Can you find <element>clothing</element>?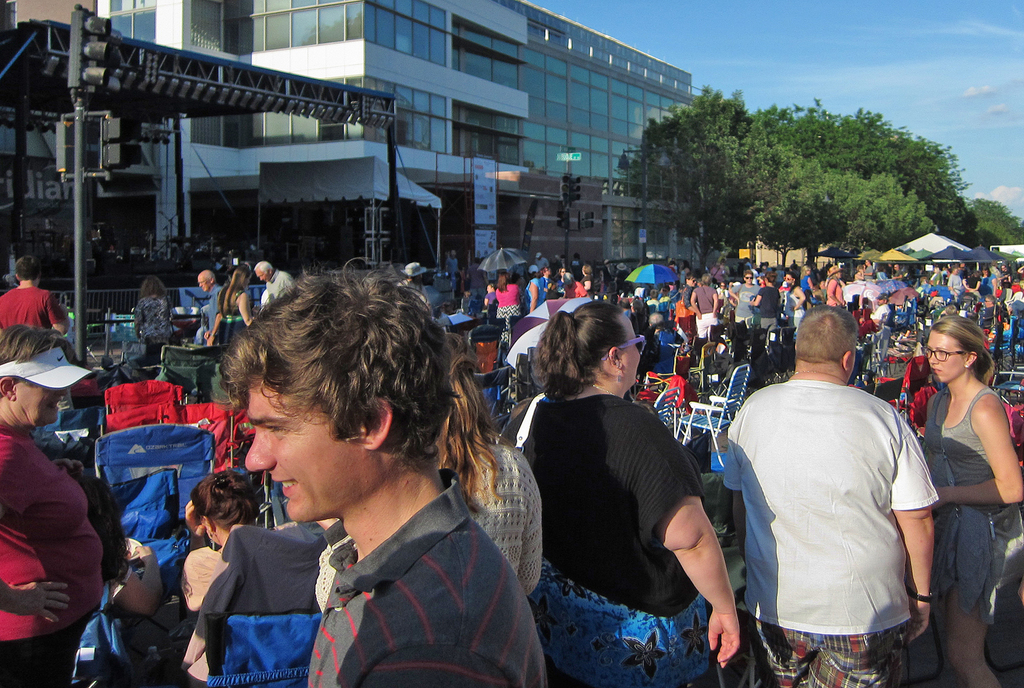
Yes, bounding box: <box>731,284,759,326</box>.
